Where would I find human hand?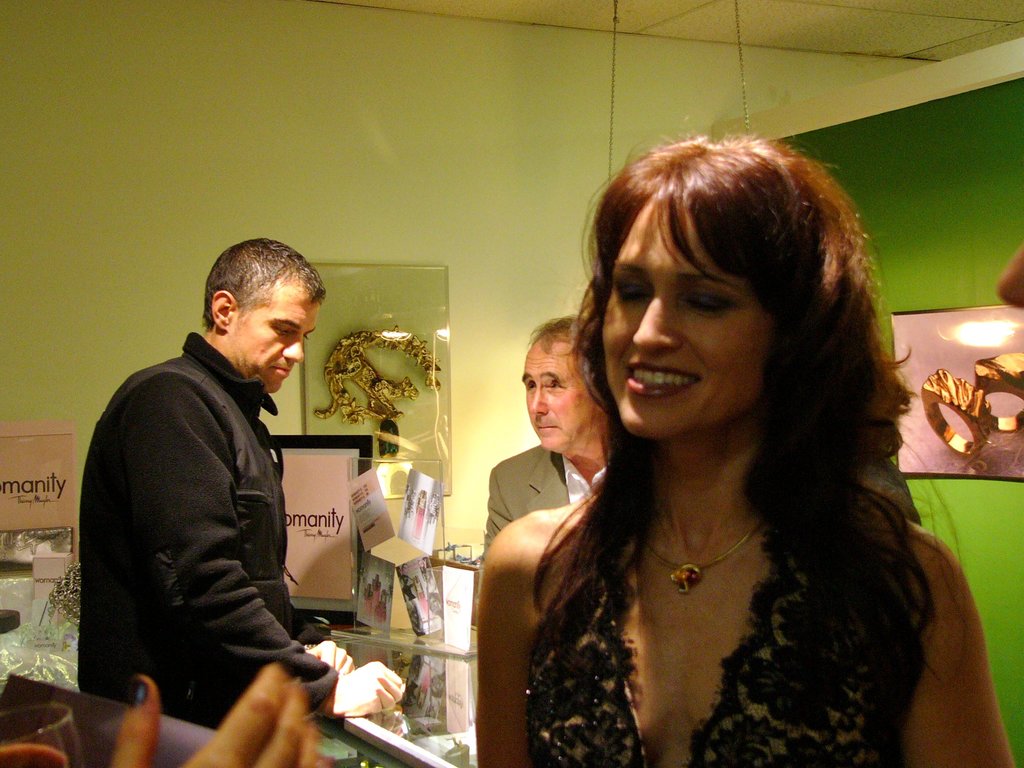
At BBox(329, 659, 403, 719).
